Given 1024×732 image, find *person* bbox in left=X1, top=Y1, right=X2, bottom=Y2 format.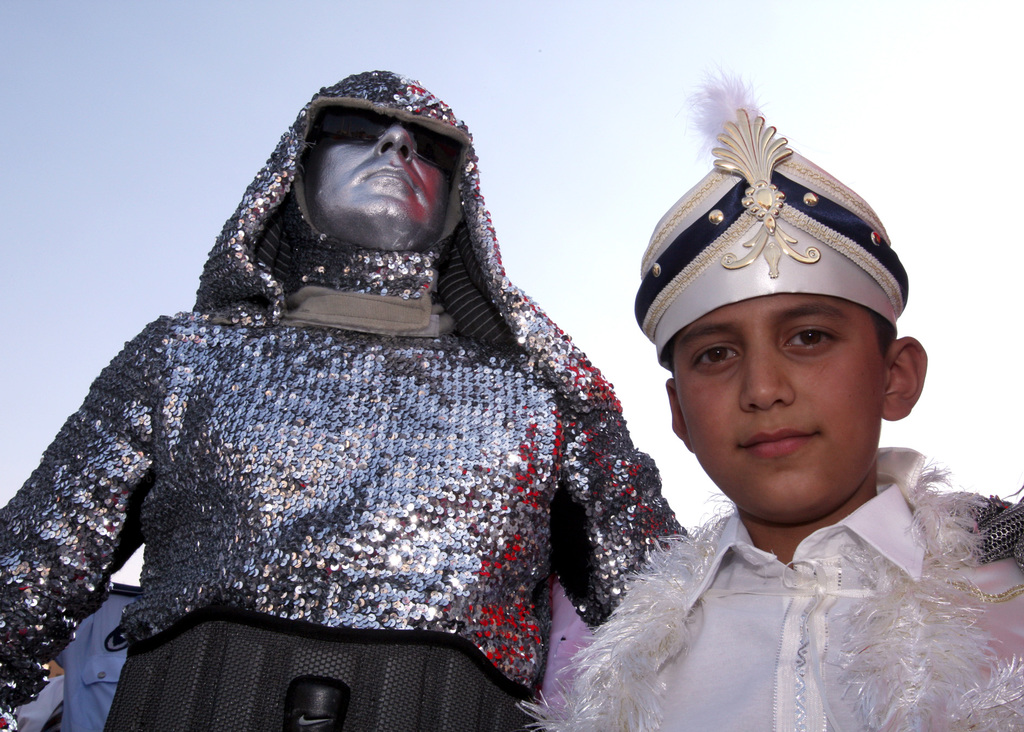
left=515, top=68, right=1023, bottom=731.
